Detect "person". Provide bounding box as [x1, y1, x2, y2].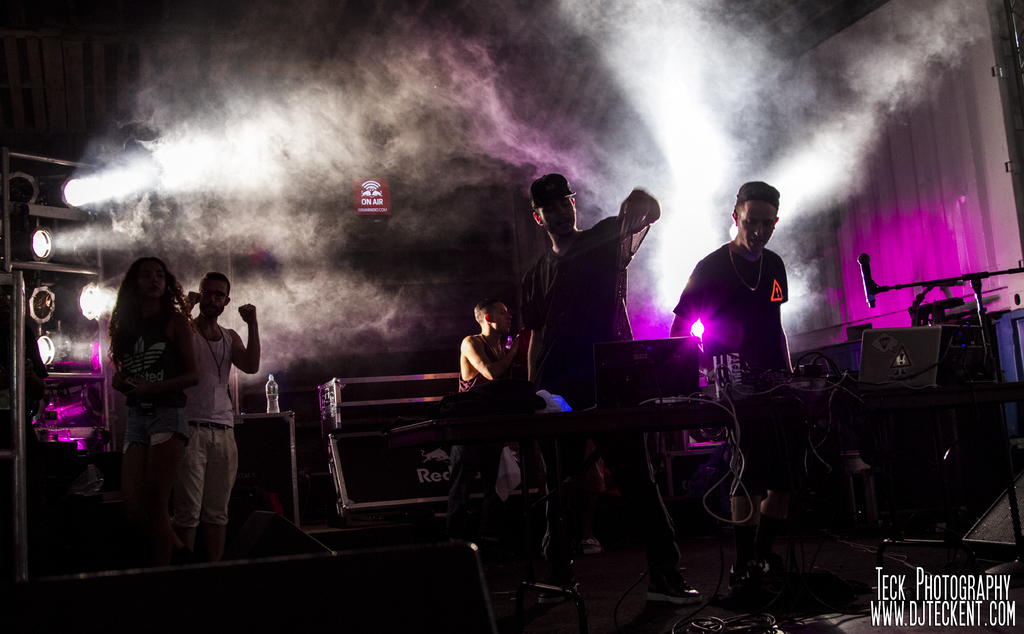
[454, 303, 548, 482].
